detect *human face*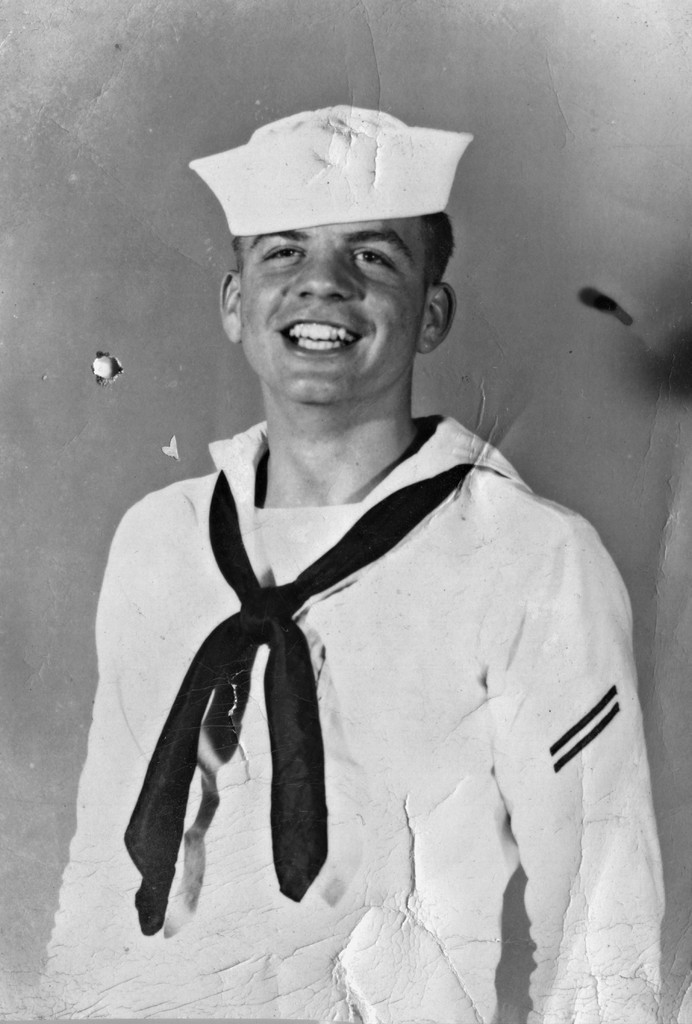
{"left": 241, "top": 213, "right": 421, "bottom": 397}
